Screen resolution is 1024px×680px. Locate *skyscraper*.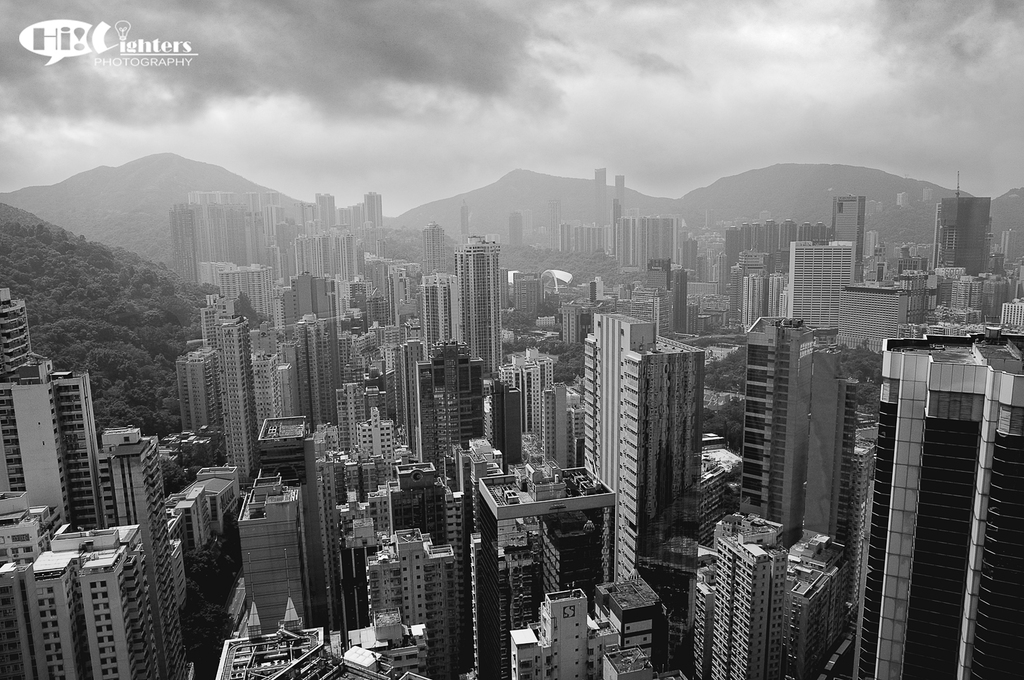
[785,238,855,333].
